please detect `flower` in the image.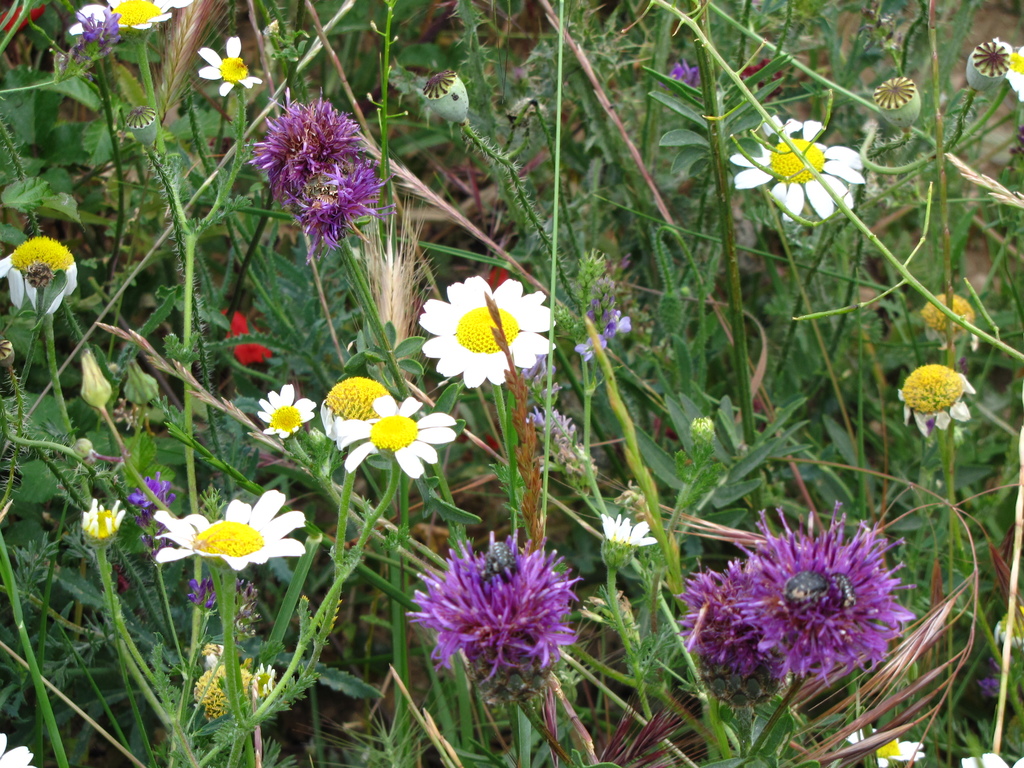
<bbox>656, 59, 703, 100</bbox>.
